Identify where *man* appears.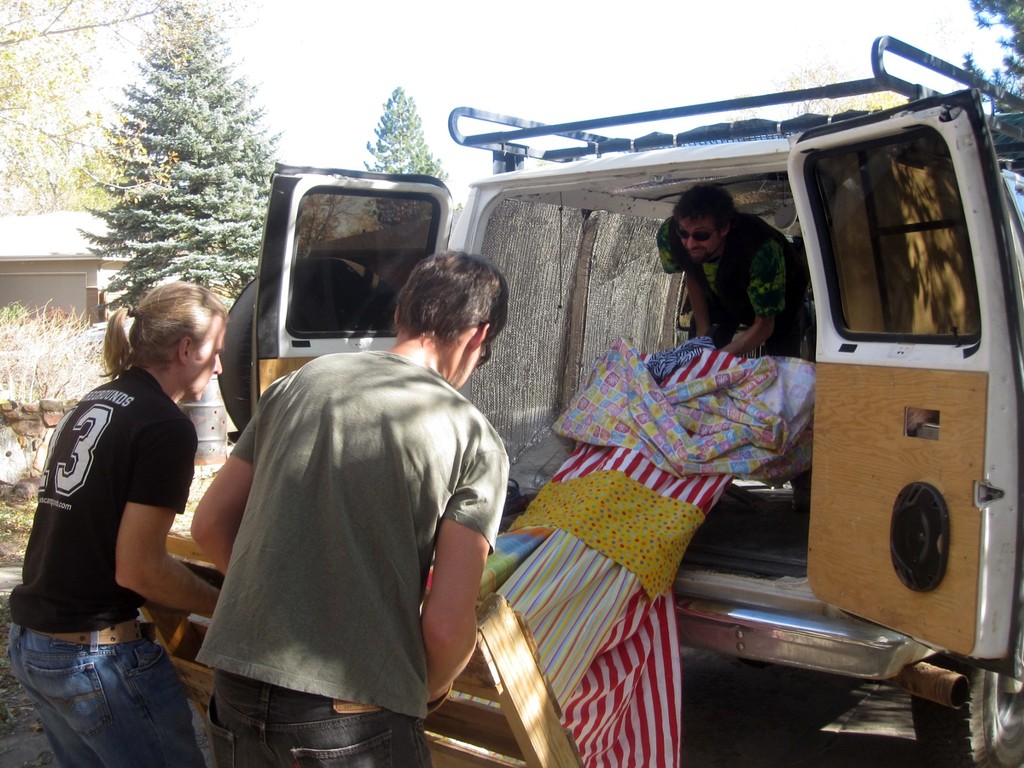
Appears at select_region(653, 180, 809, 357).
